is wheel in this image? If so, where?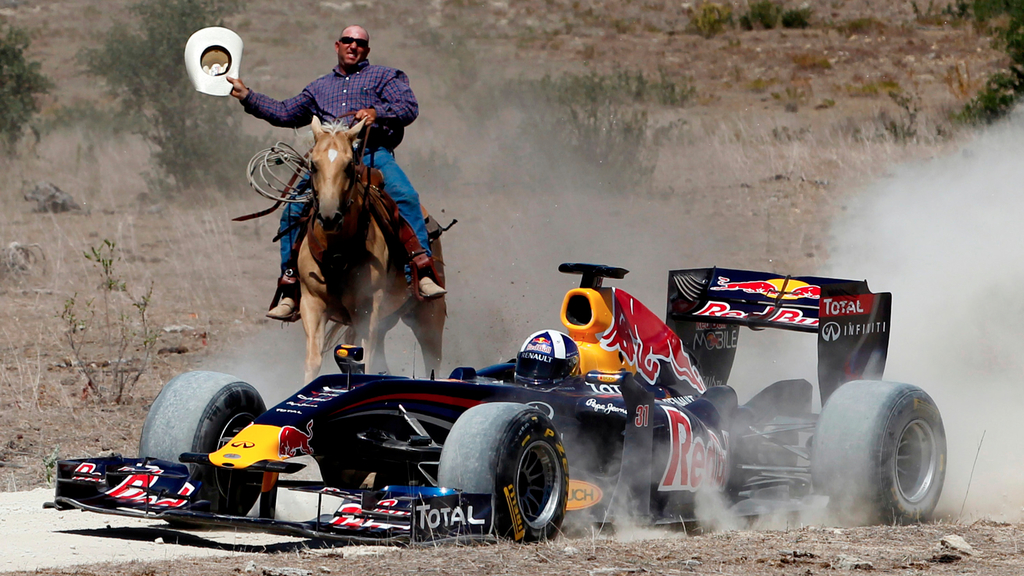
Yes, at <box>143,368,268,520</box>.
